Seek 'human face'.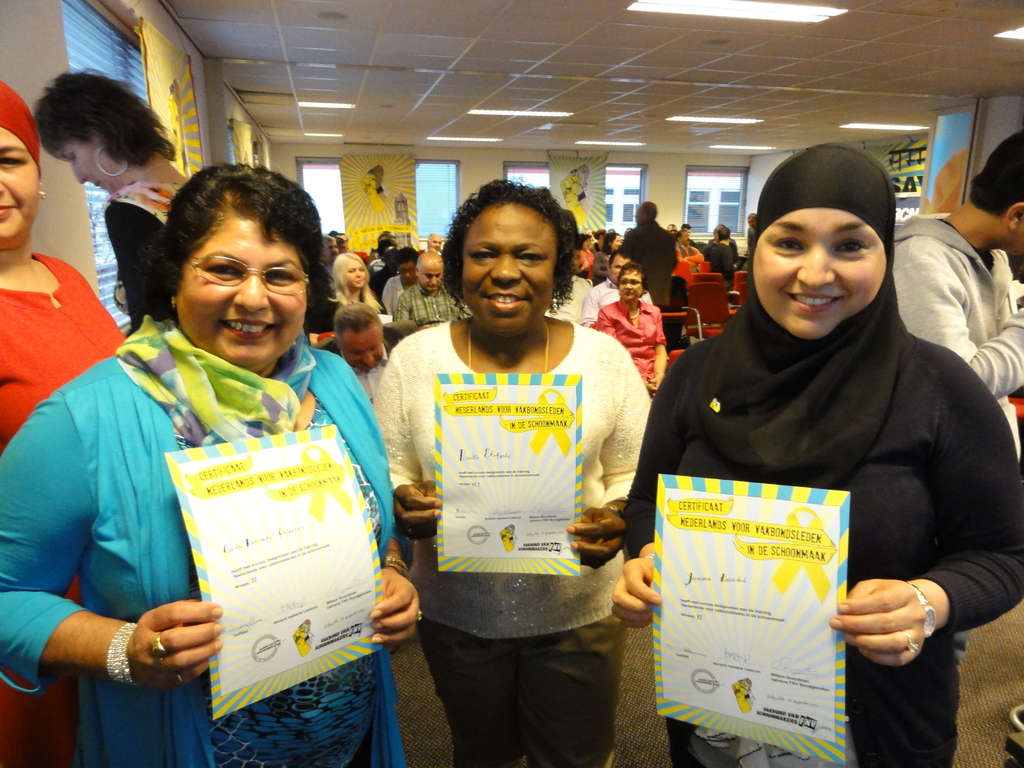
{"left": 716, "top": 225, "right": 721, "bottom": 241}.
